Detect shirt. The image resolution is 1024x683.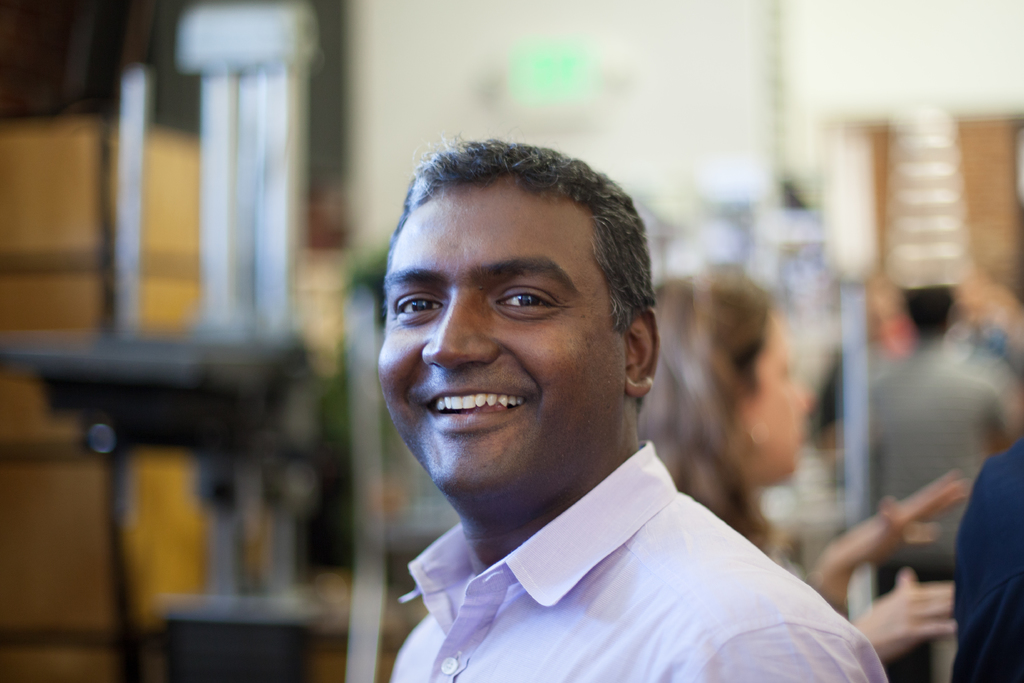
locate(324, 391, 869, 682).
